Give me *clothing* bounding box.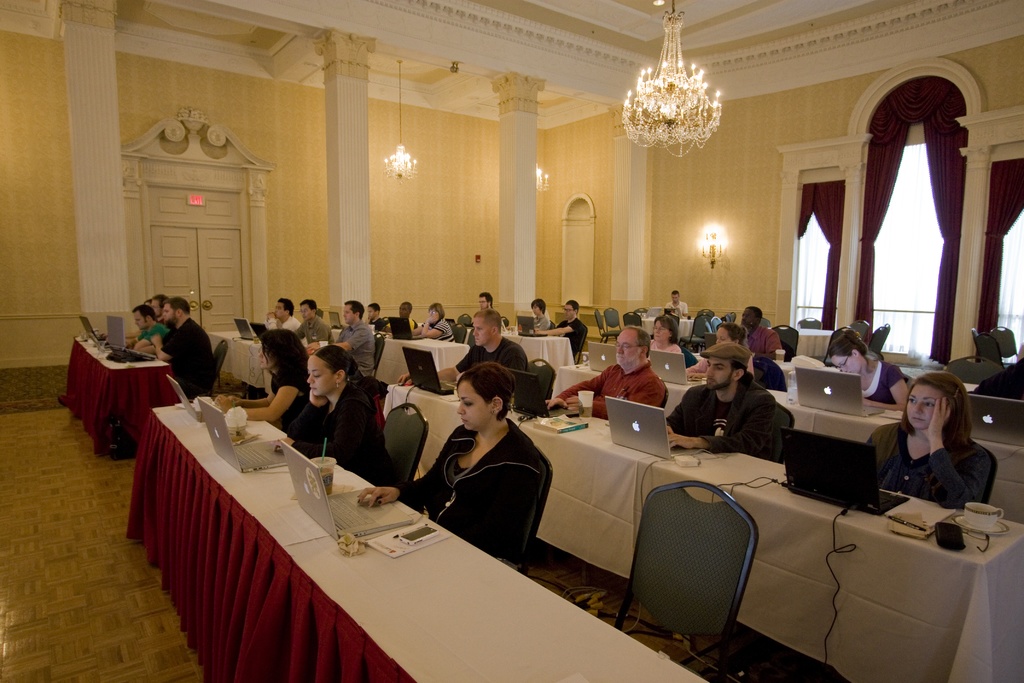
x1=667, y1=386, x2=776, y2=454.
